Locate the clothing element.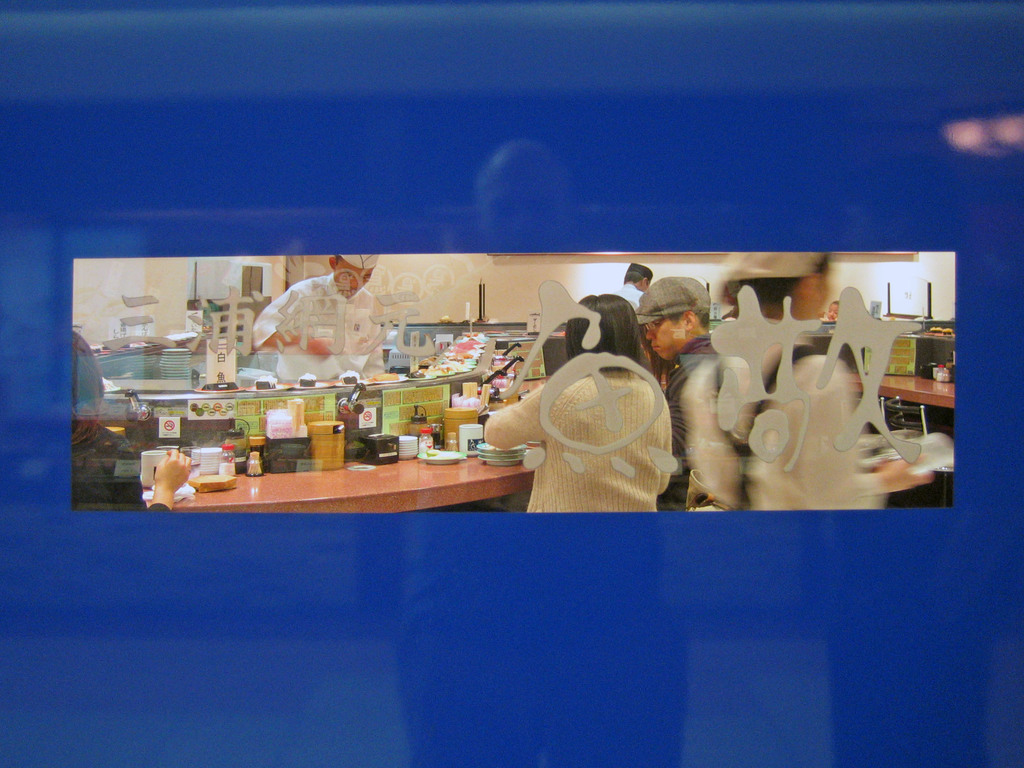
Element bbox: {"x1": 668, "y1": 336, "x2": 718, "y2": 455}.
